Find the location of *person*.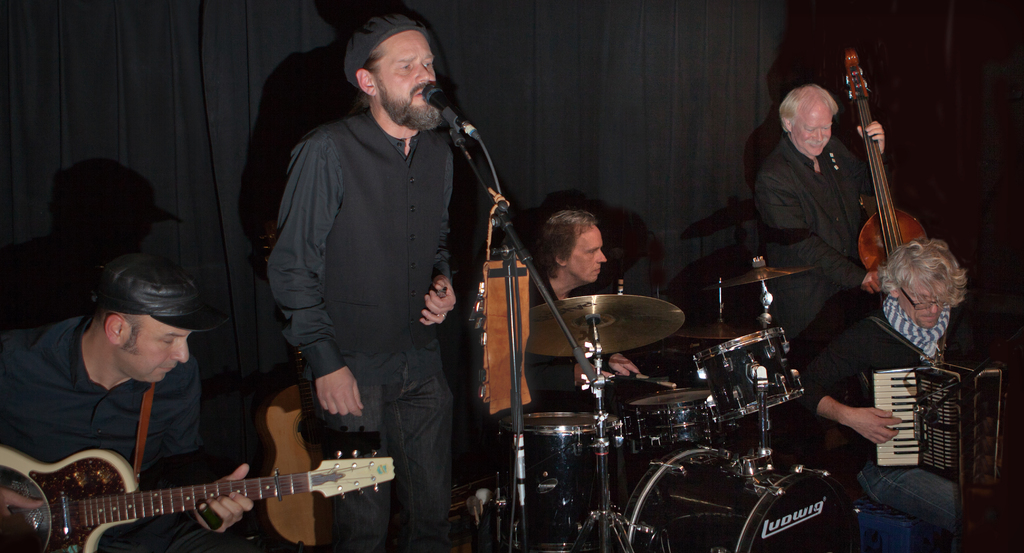
Location: {"left": 789, "top": 232, "right": 988, "bottom": 552}.
